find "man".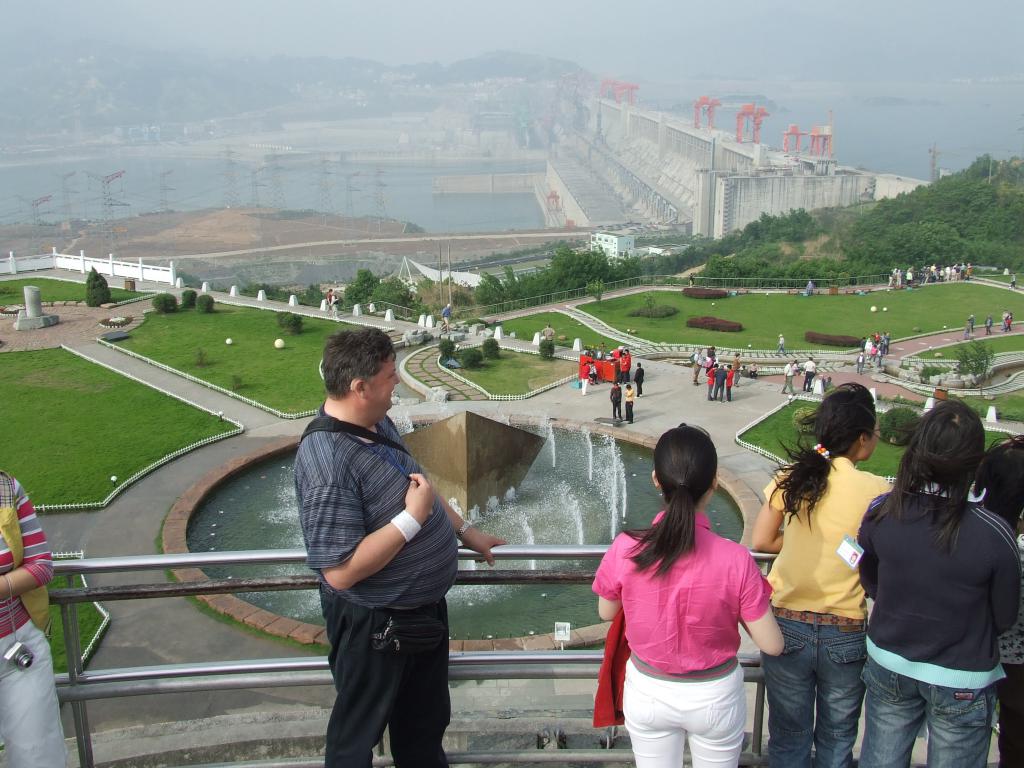
<bbox>632, 361, 642, 390</bbox>.
